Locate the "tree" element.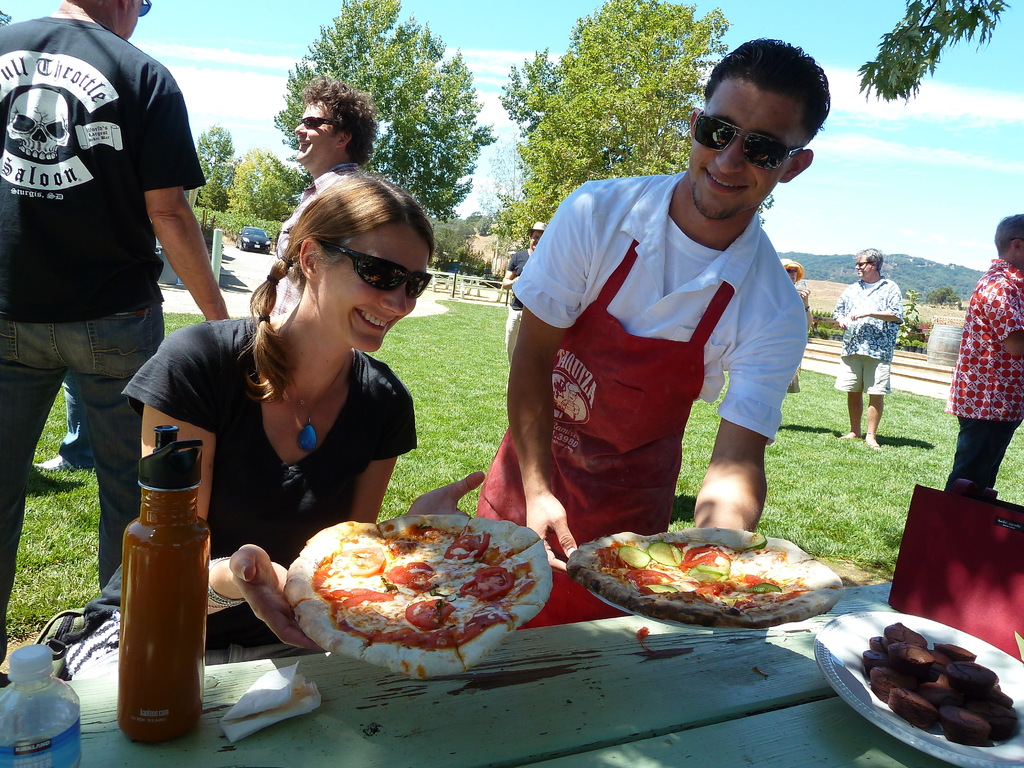
Element bbox: <bbox>277, 1, 492, 217</bbox>.
